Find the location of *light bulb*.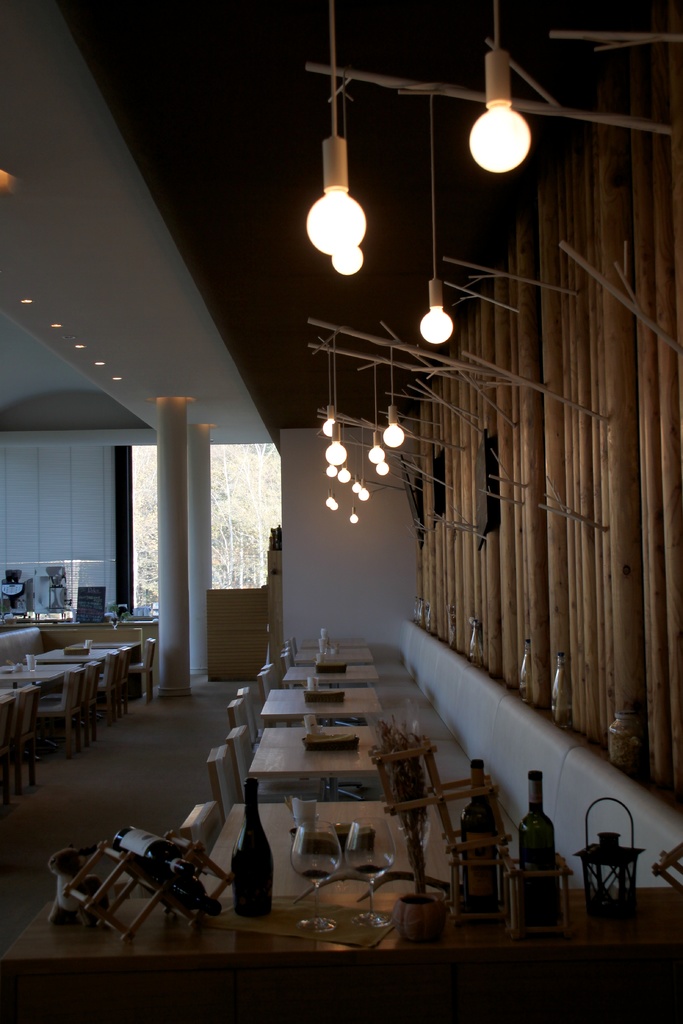
Location: {"x1": 369, "y1": 434, "x2": 383, "y2": 464}.
